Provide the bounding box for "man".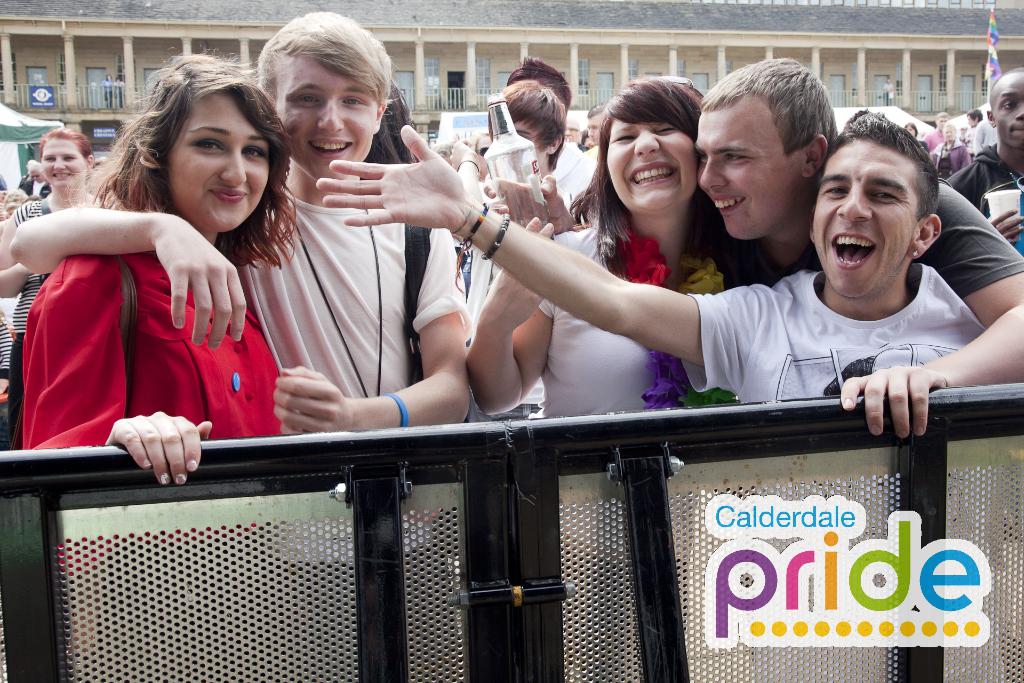
region(505, 53, 576, 111).
